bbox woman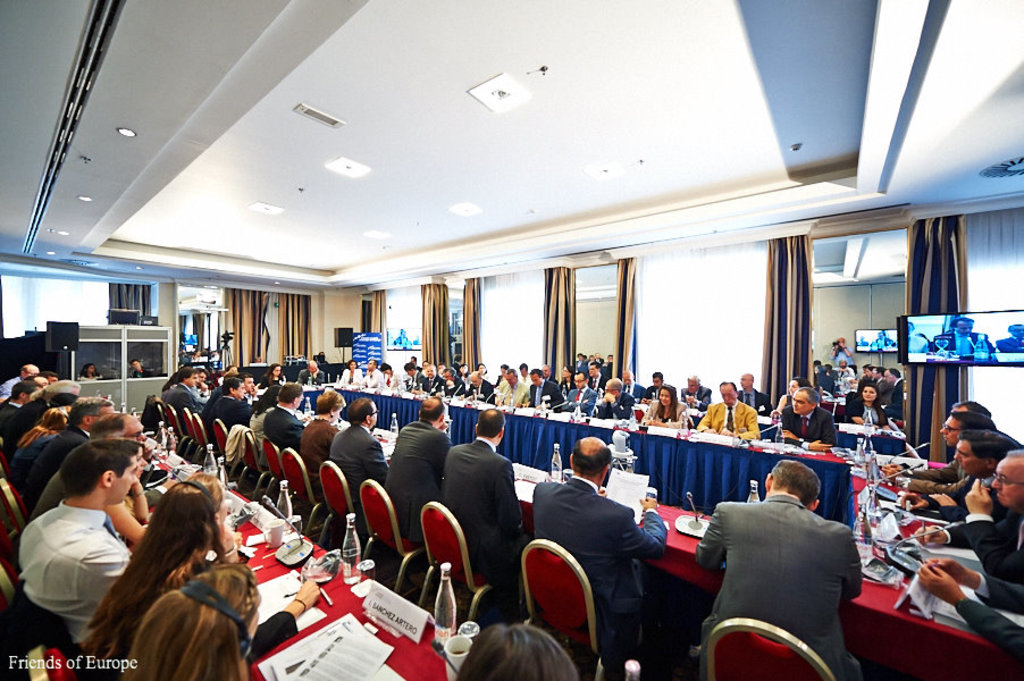
bbox(846, 385, 888, 432)
